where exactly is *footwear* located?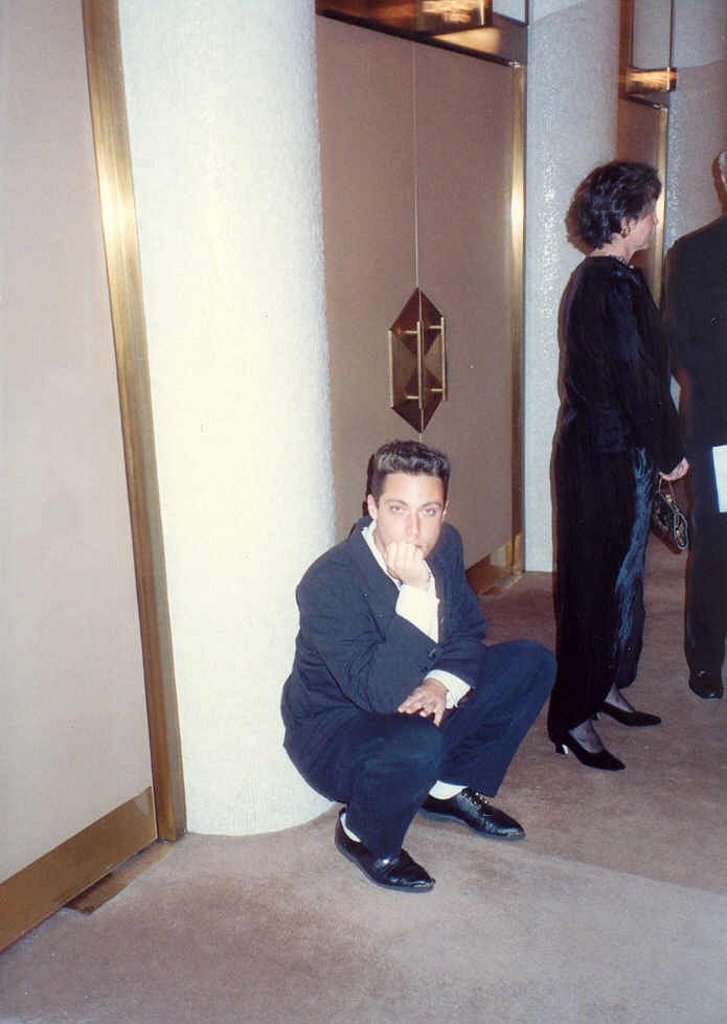
Its bounding box is (556,714,628,775).
